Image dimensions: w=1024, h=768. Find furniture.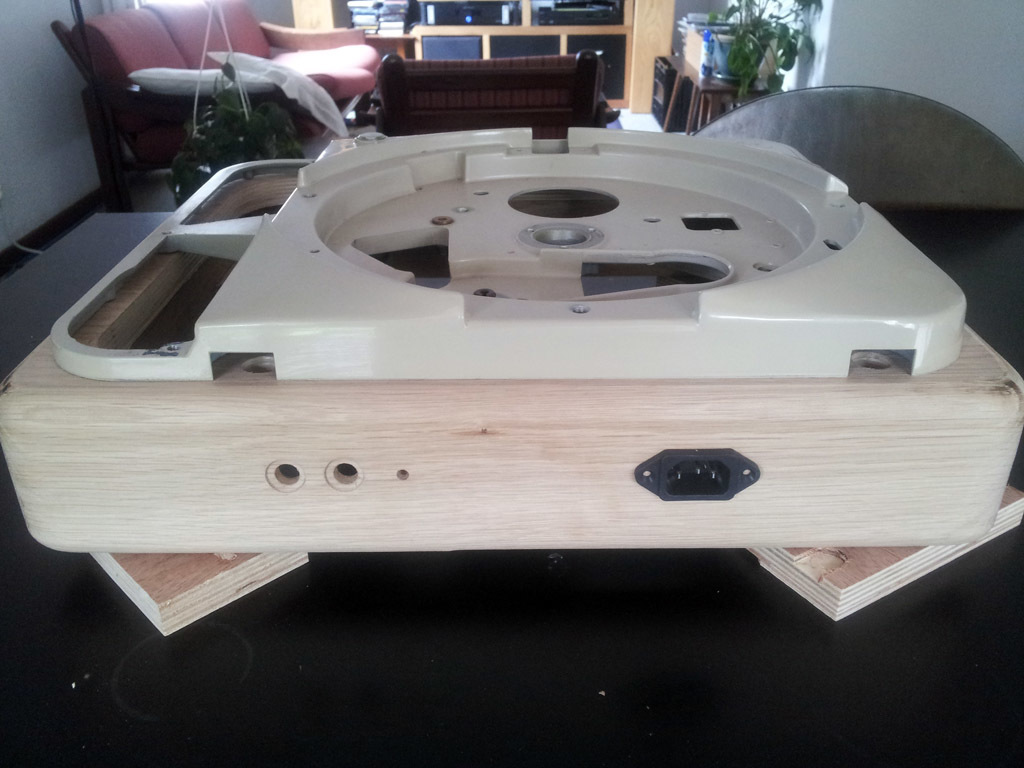
(48, 0, 385, 214).
